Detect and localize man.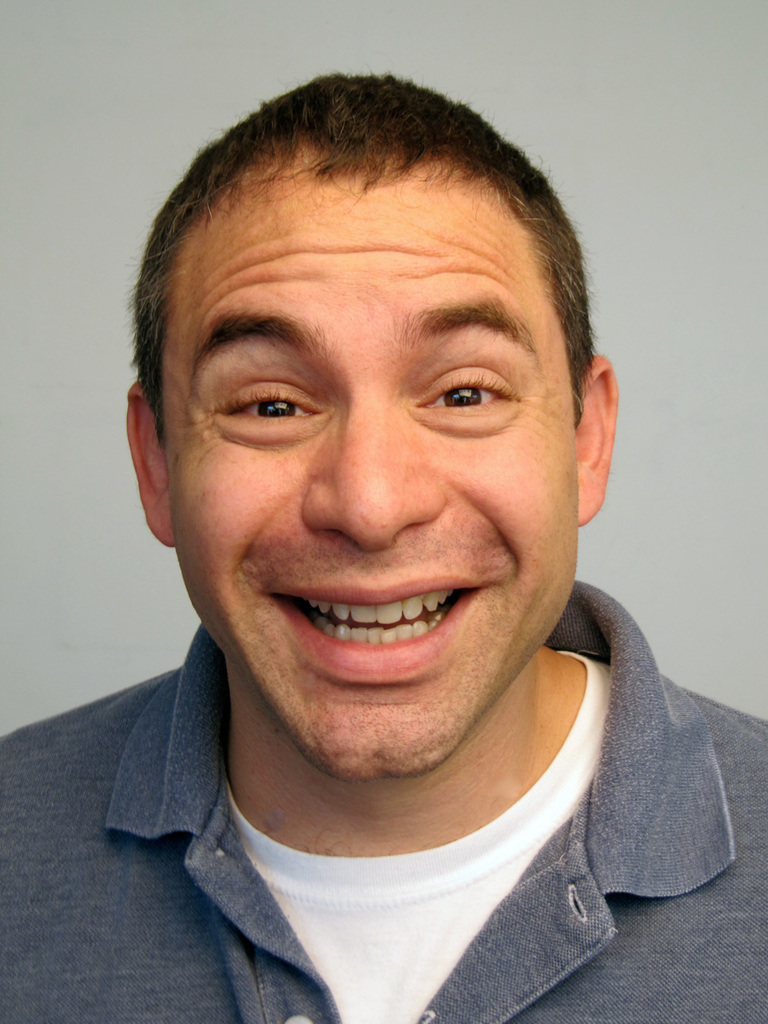
Localized at [2,71,761,1021].
